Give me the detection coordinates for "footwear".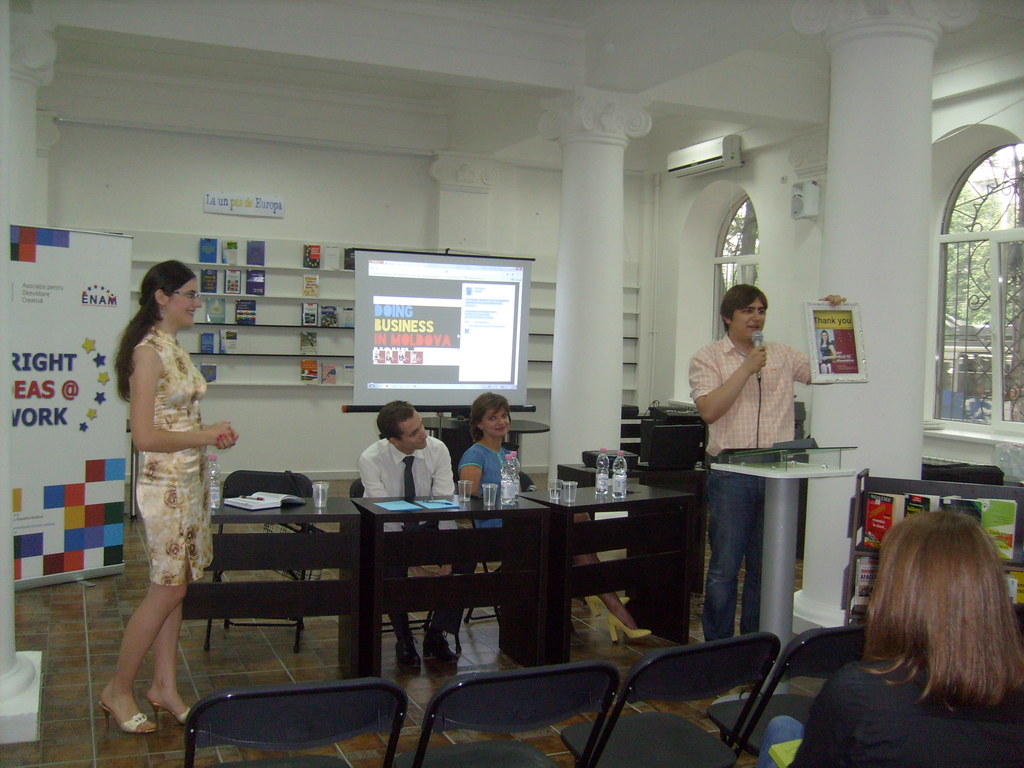
crop(397, 634, 422, 668).
